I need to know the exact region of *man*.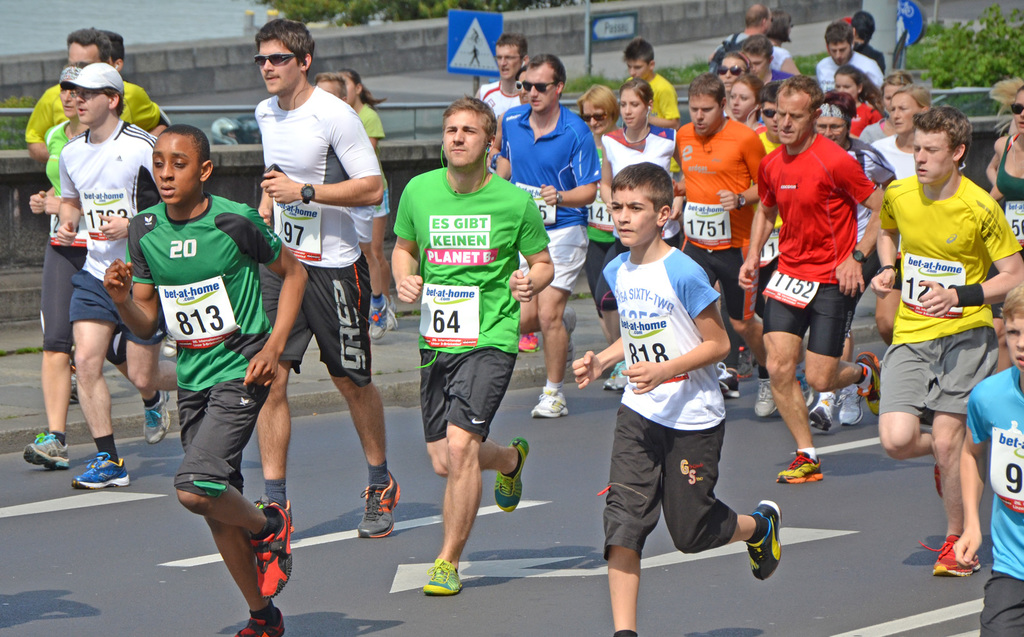
Region: crop(718, 3, 773, 50).
